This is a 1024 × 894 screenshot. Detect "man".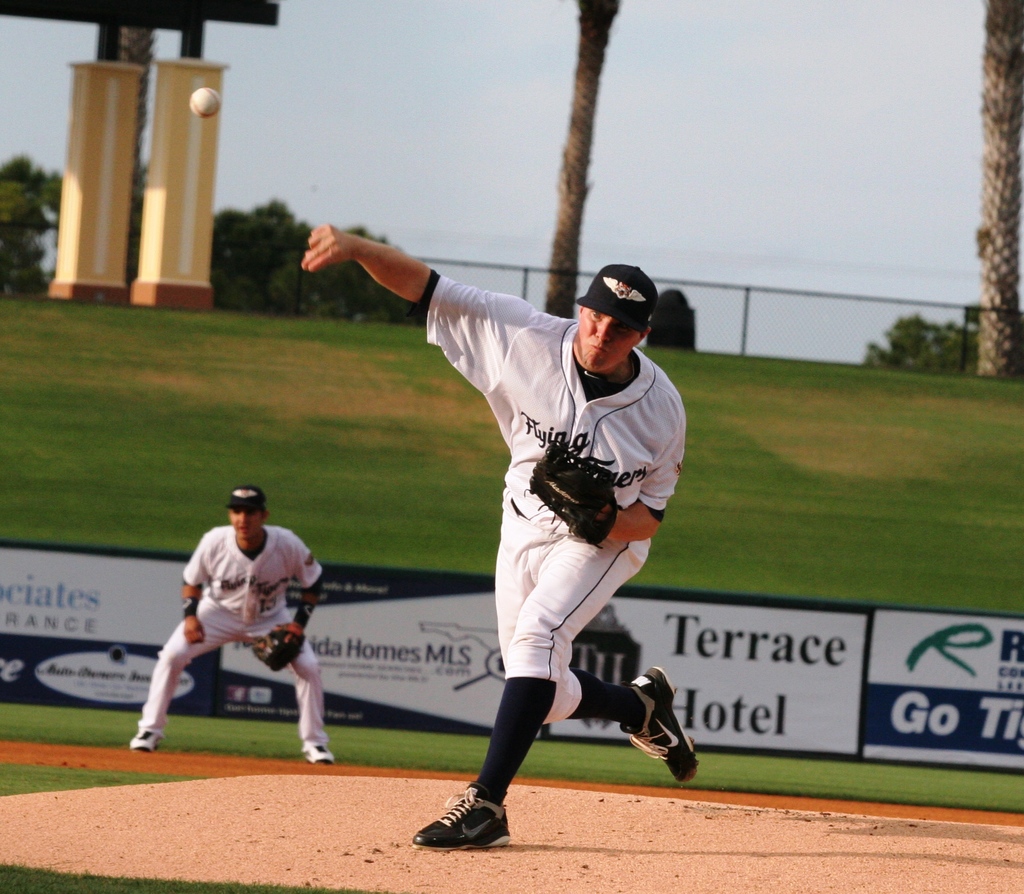
[153,486,332,779].
